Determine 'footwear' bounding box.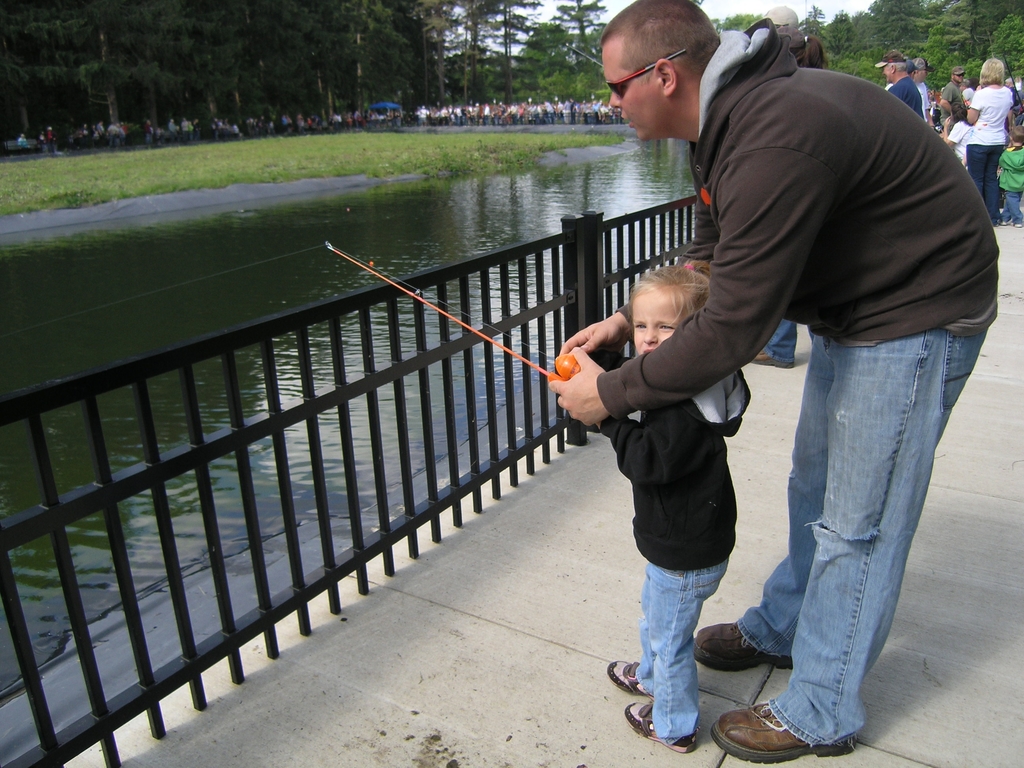
Determined: <bbox>609, 659, 652, 697</bbox>.
